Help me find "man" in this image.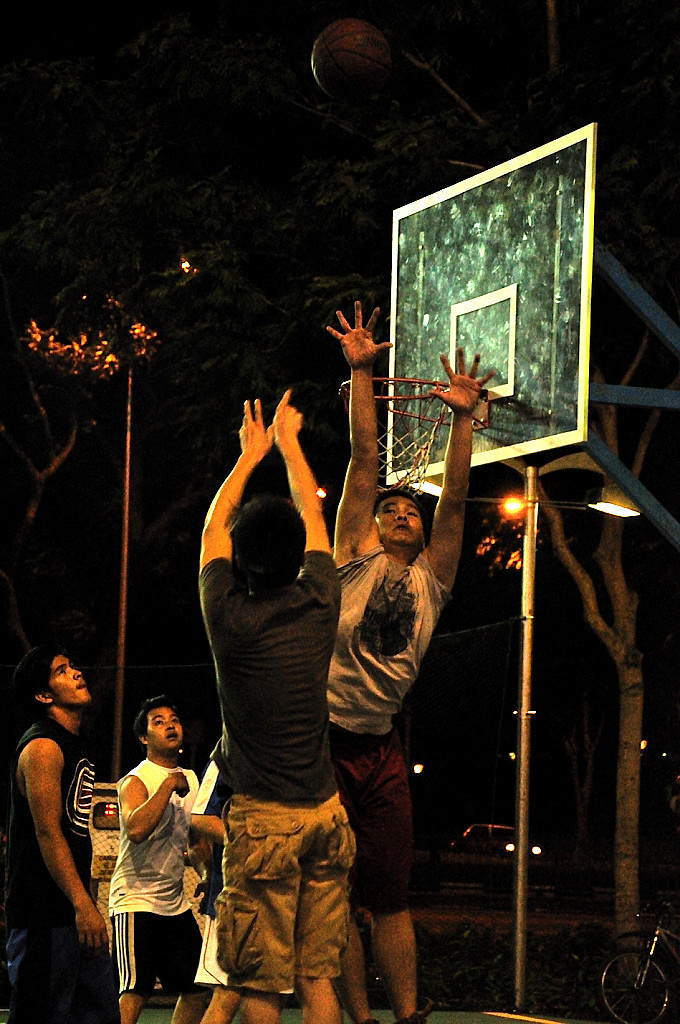
Found it: box(196, 388, 361, 1023).
